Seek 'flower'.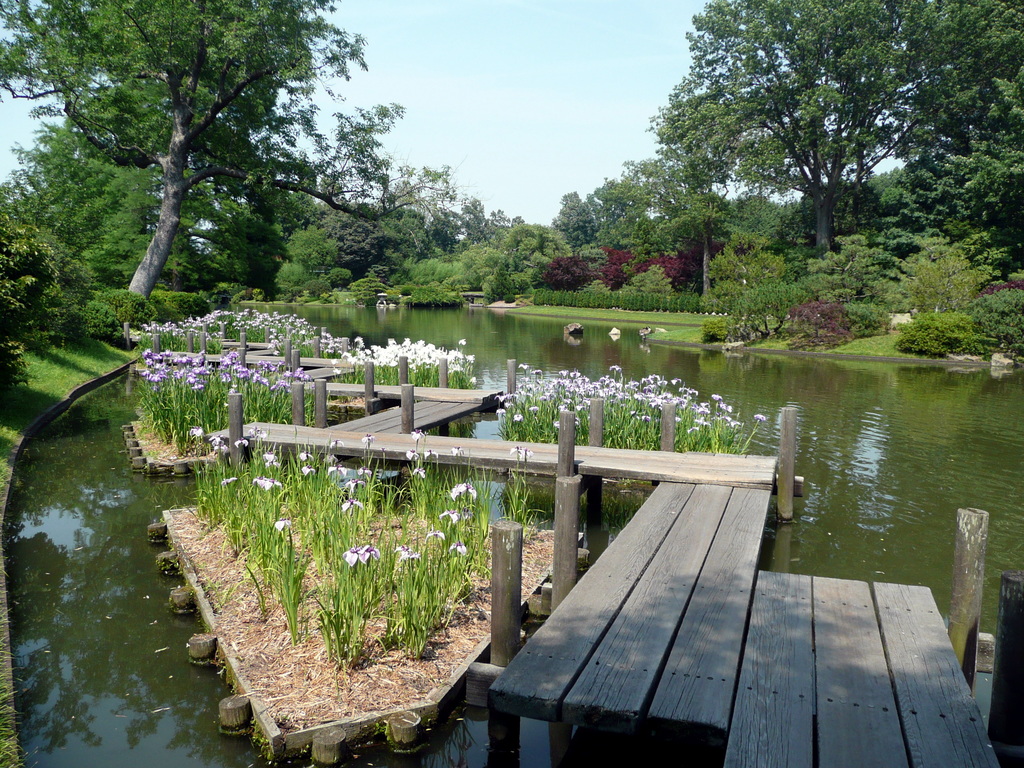
detection(327, 461, 348, 475).
